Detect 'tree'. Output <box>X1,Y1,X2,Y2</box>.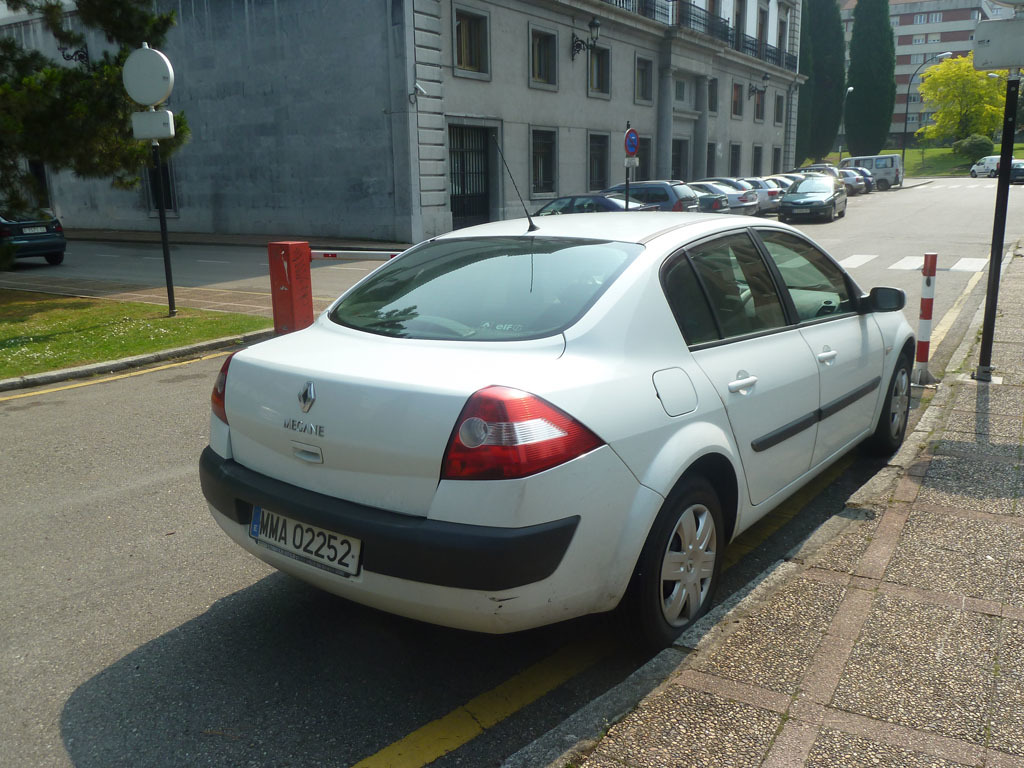
<box>796,4,814,163</box>.
